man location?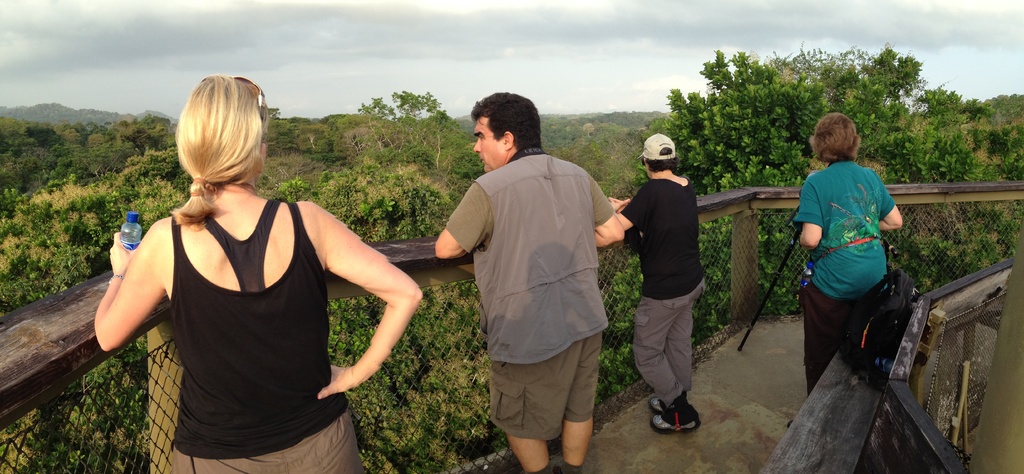
crop(435, 95, 623, 472)
